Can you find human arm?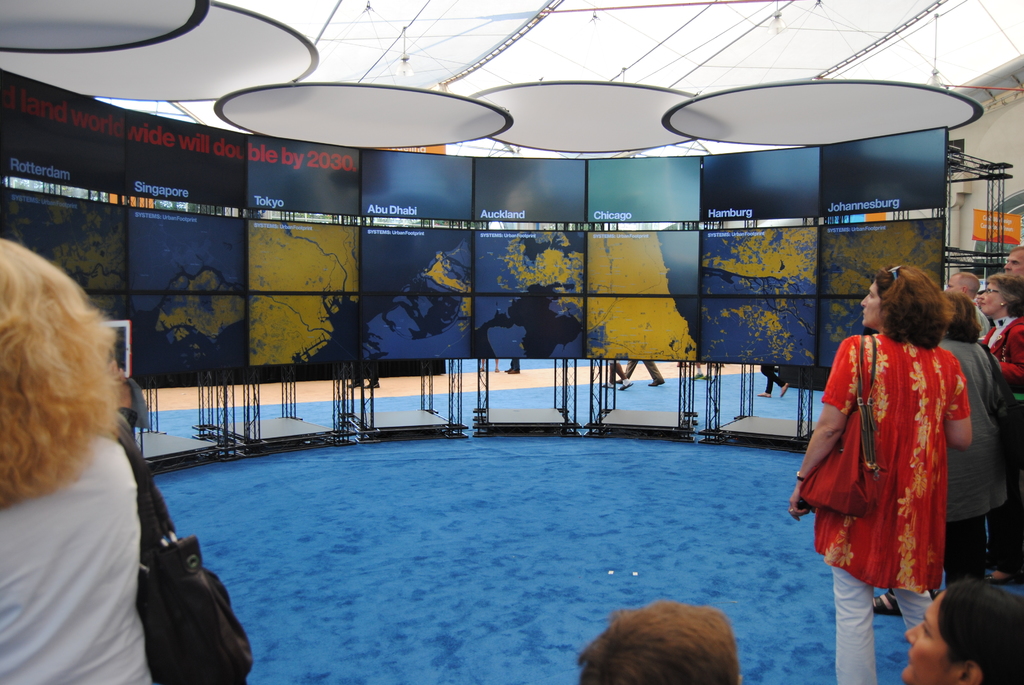
Yes, bounding box: l=932, t=354, r=977, b=458.
